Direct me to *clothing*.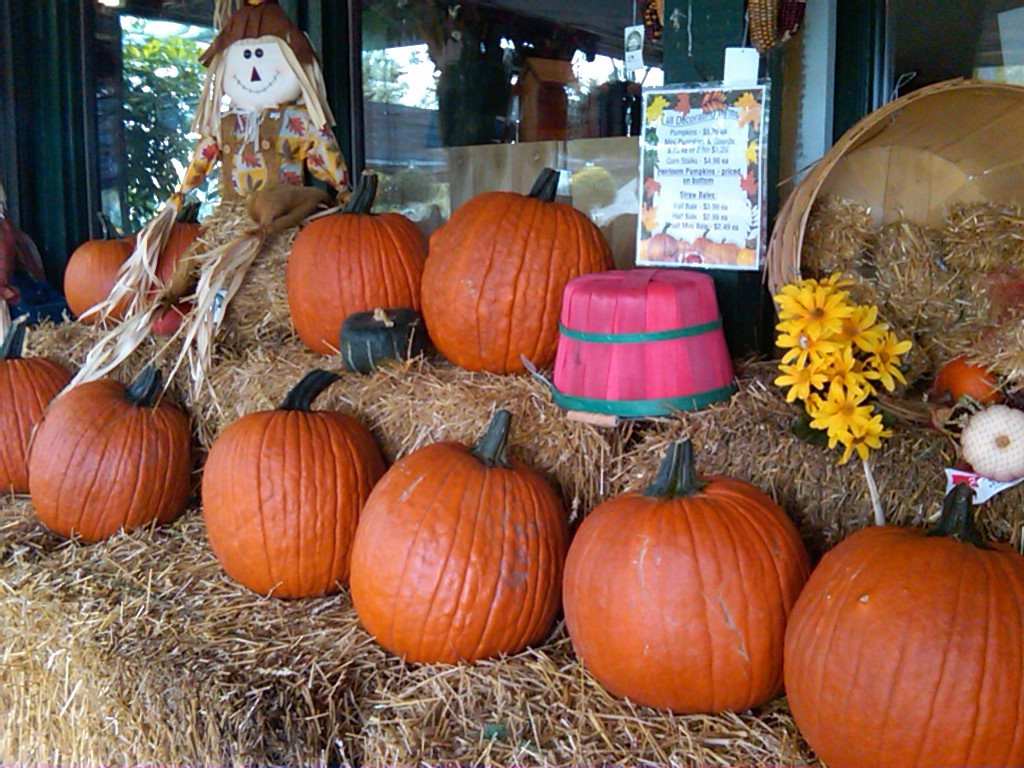
Direction: detection(173, 104, 353, 300).
